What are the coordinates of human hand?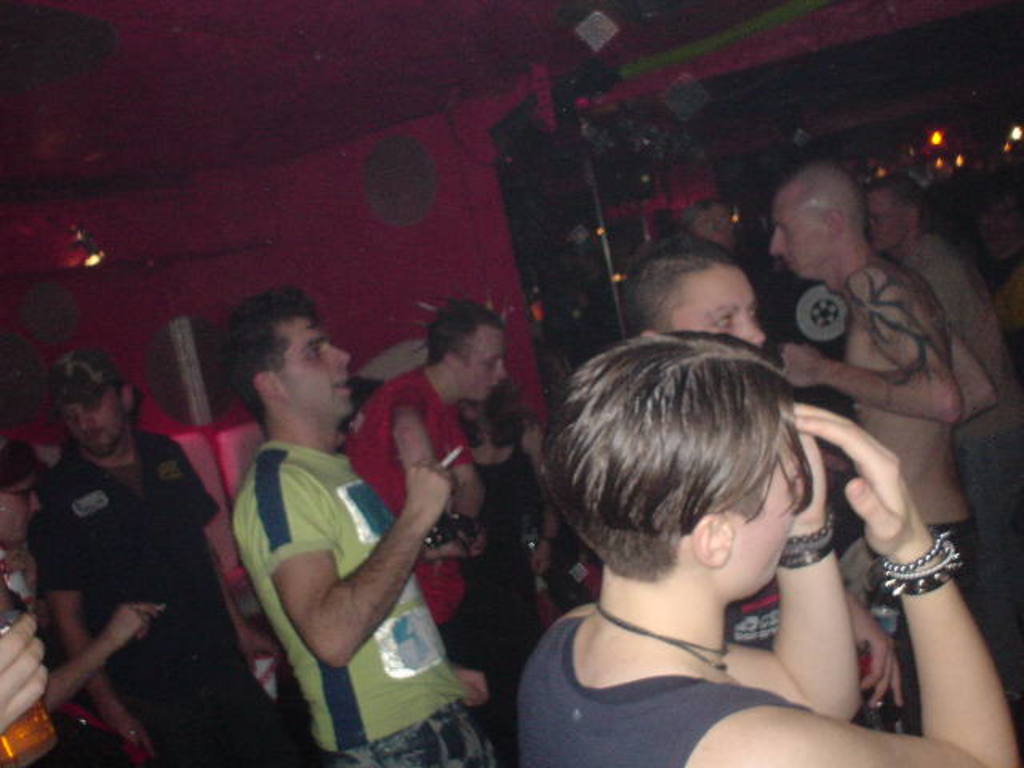
<region>400, 462, 458, 523</region>.
